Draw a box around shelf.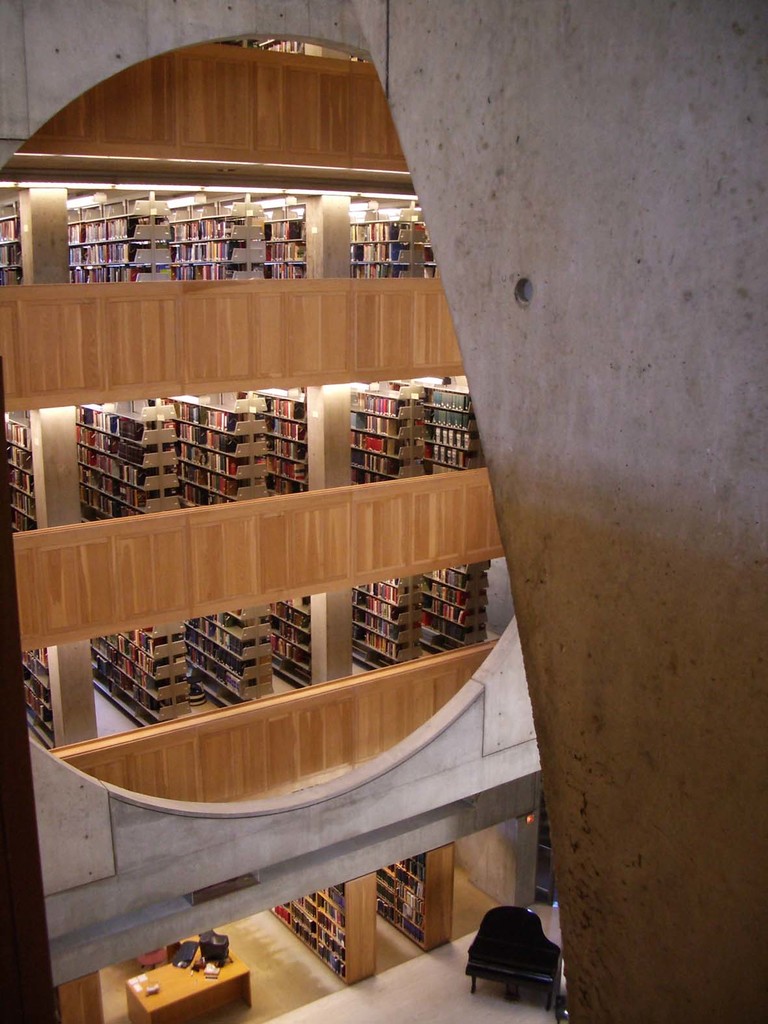
box=[190, 603, 263, 713].
